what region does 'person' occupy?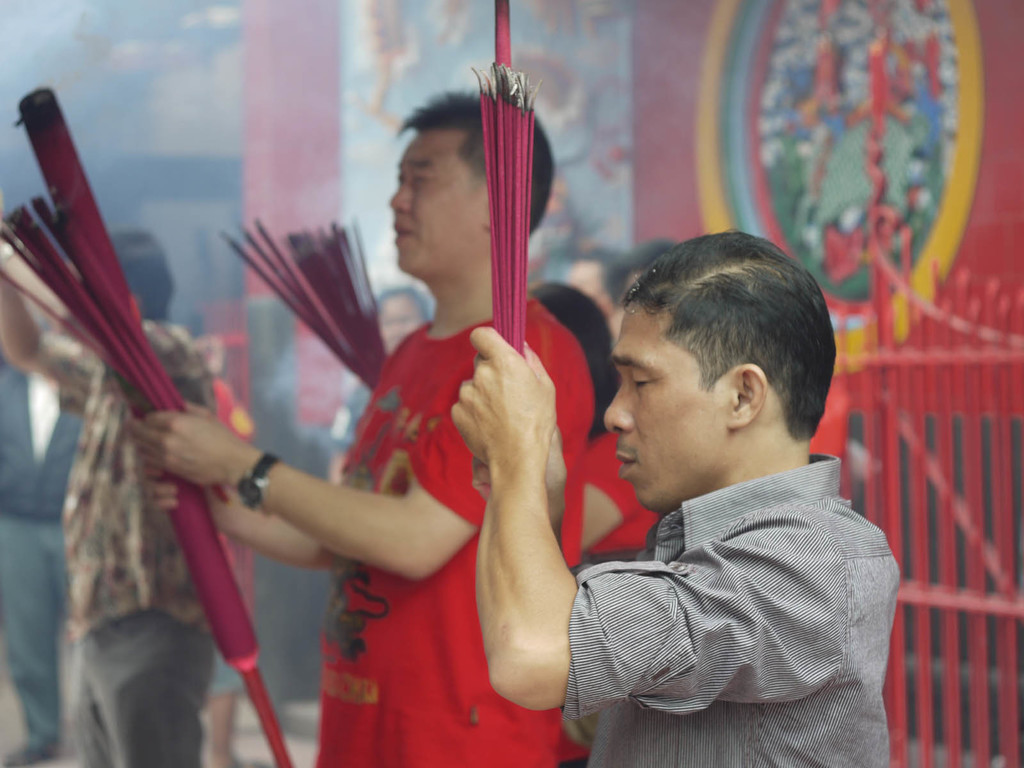
region(0, 226, 215, 767).
